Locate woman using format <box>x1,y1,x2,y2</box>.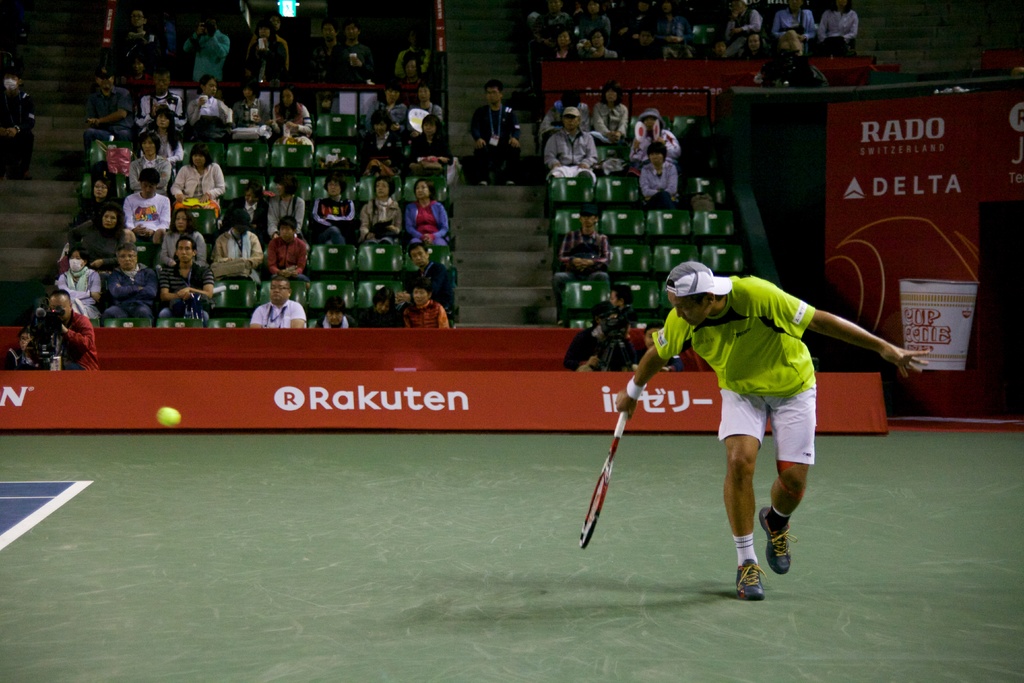
<box>408,53,419,78</box>.
